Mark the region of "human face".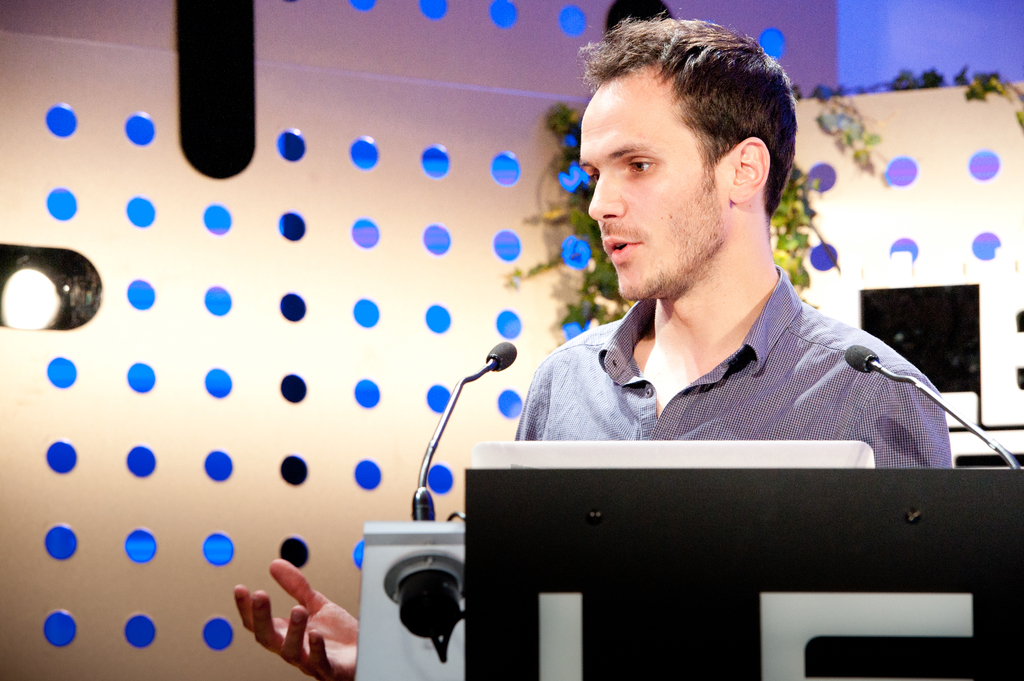
Region: detection(576, 62, 730, 303).
